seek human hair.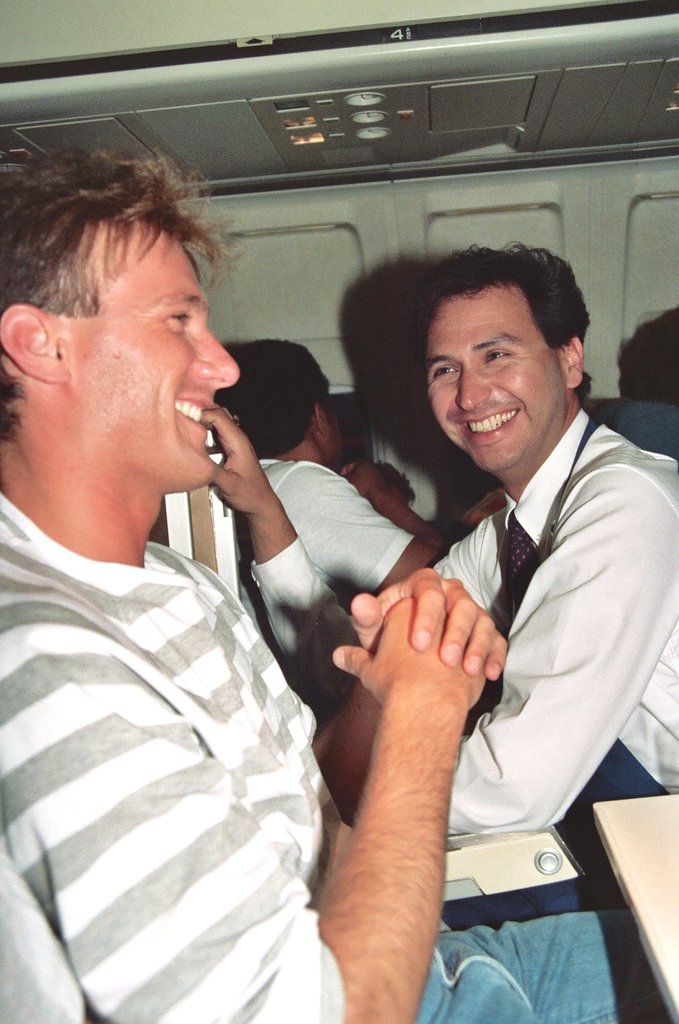
Rect(225, 342, 328, 463).
